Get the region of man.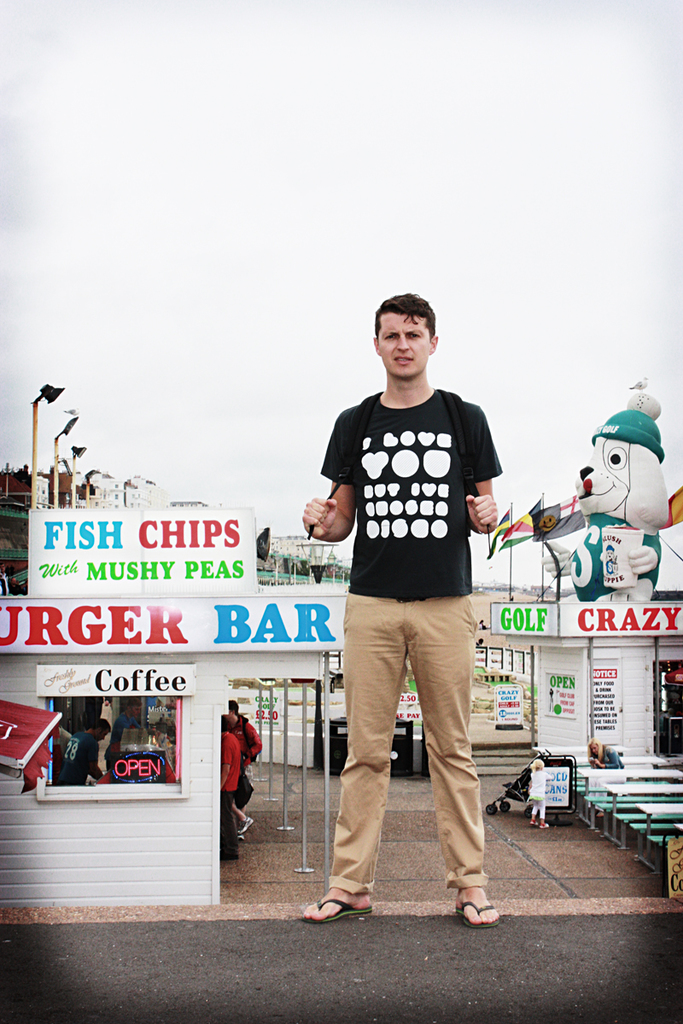
(x1=588, y1=741, x2=627, y2=768).
